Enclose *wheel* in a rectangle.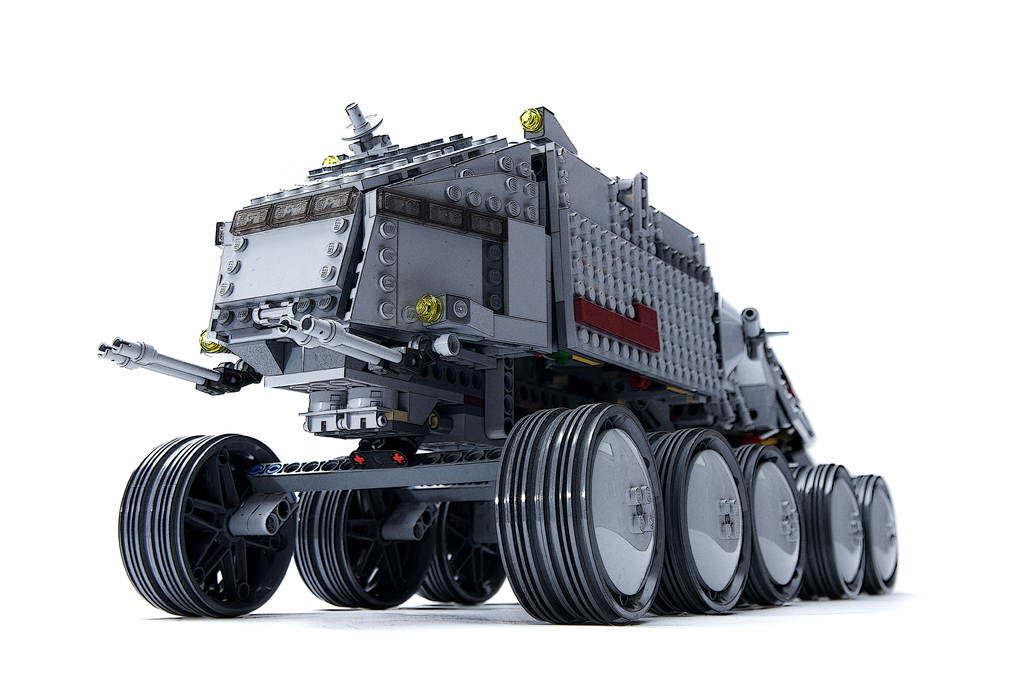
left=855, top=475, right=901, bottom=587.
